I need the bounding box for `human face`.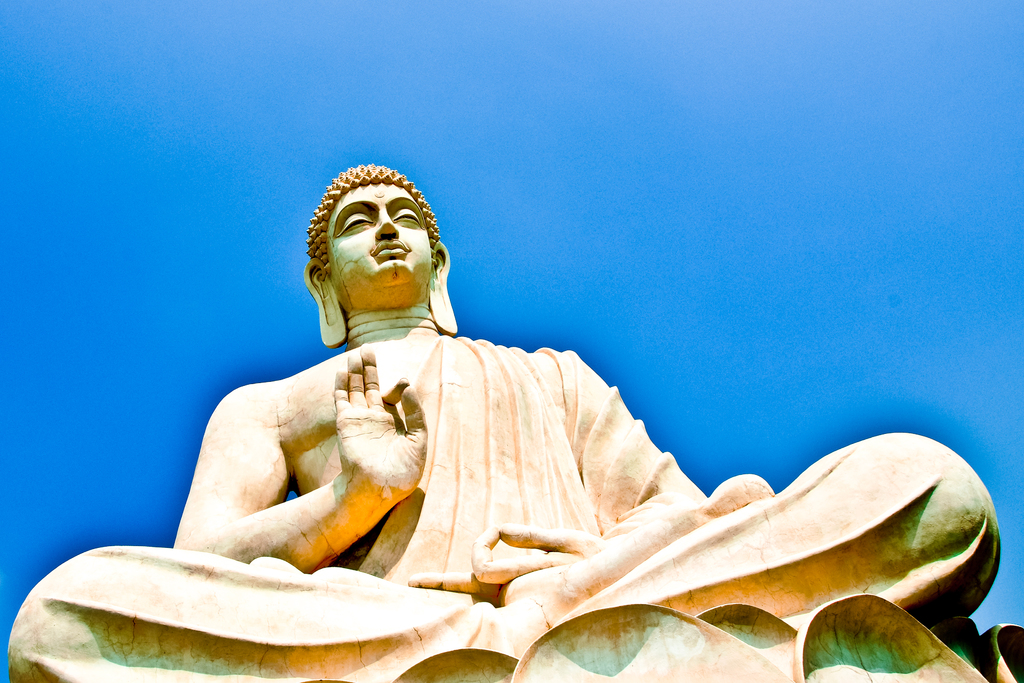
Here it is: 327:181:435:286.
